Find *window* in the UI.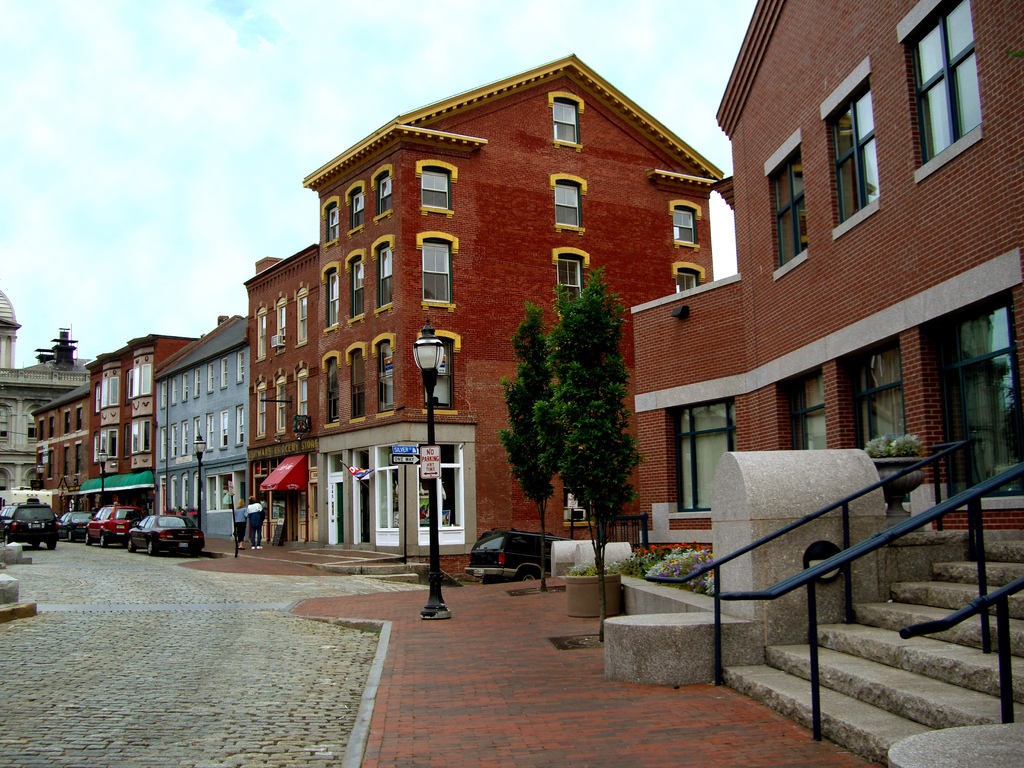
UI element at select_region(378, 175, 394, 216).
